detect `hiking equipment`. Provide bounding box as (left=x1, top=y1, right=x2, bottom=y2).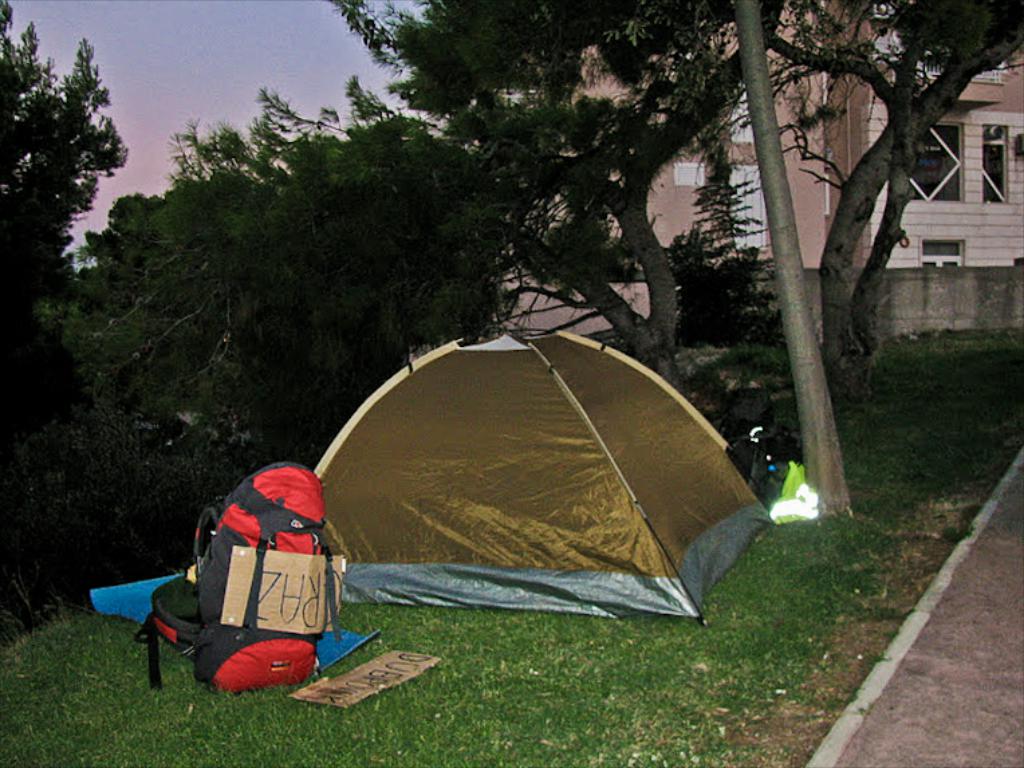
(left=308, top=327, right=777, bottom=621).
